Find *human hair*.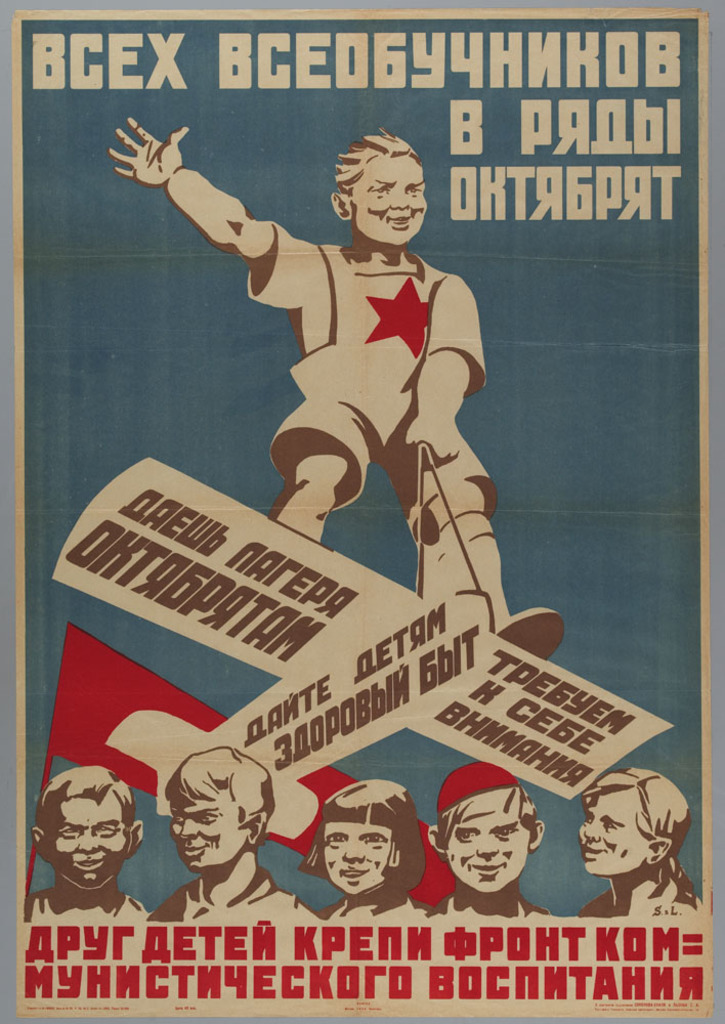
(left=438, top=792, right=540, bottom=838).
